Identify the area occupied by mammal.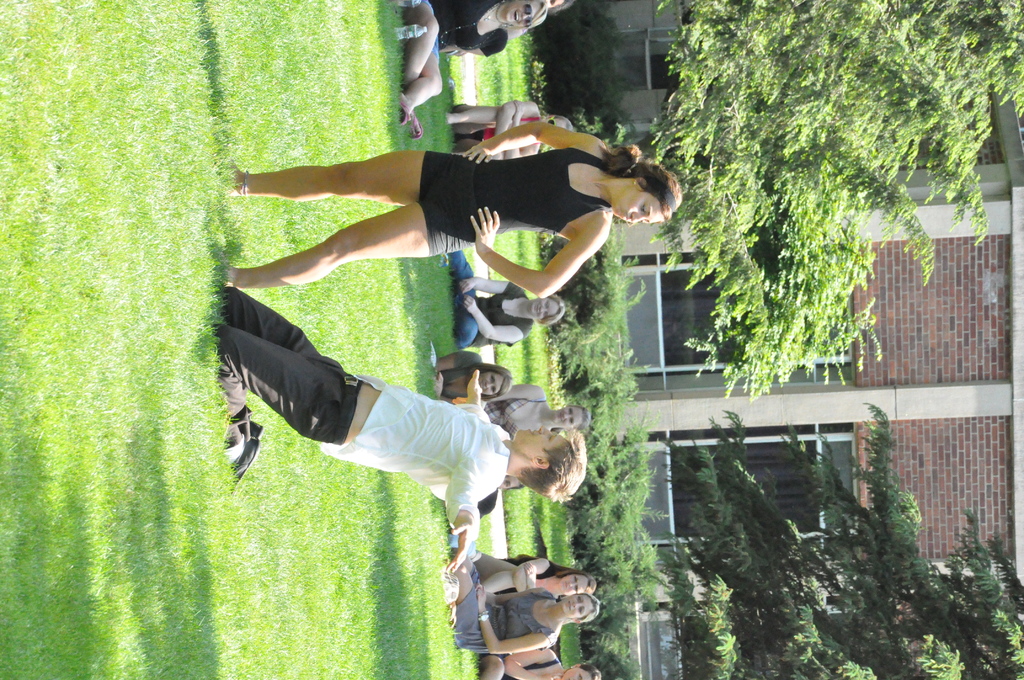
Area: pyautogui.locateOnScreen(228, 116, 685, 290).
